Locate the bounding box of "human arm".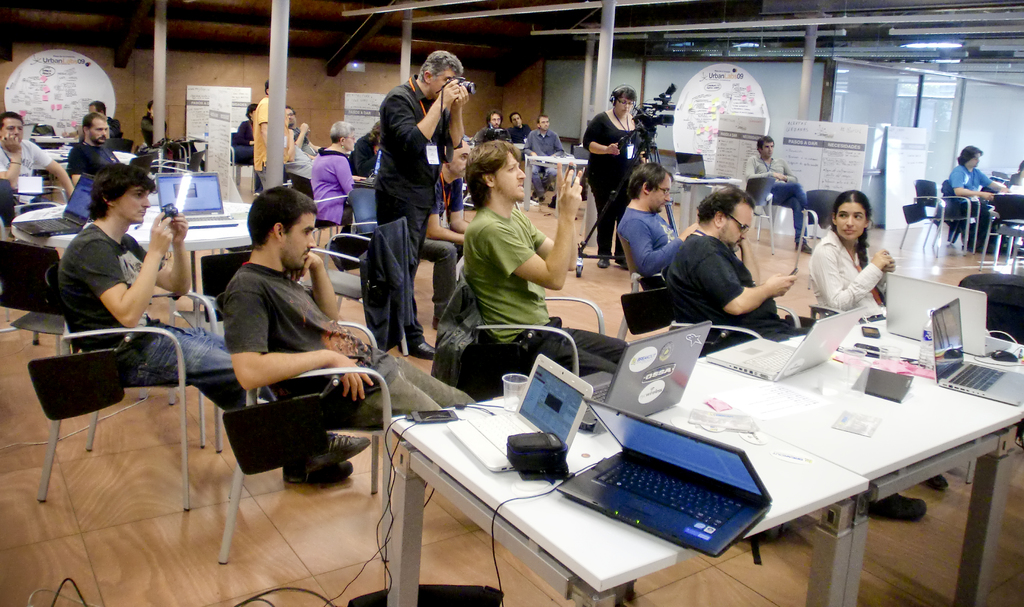
Bounding box: 30/135/75/199.
